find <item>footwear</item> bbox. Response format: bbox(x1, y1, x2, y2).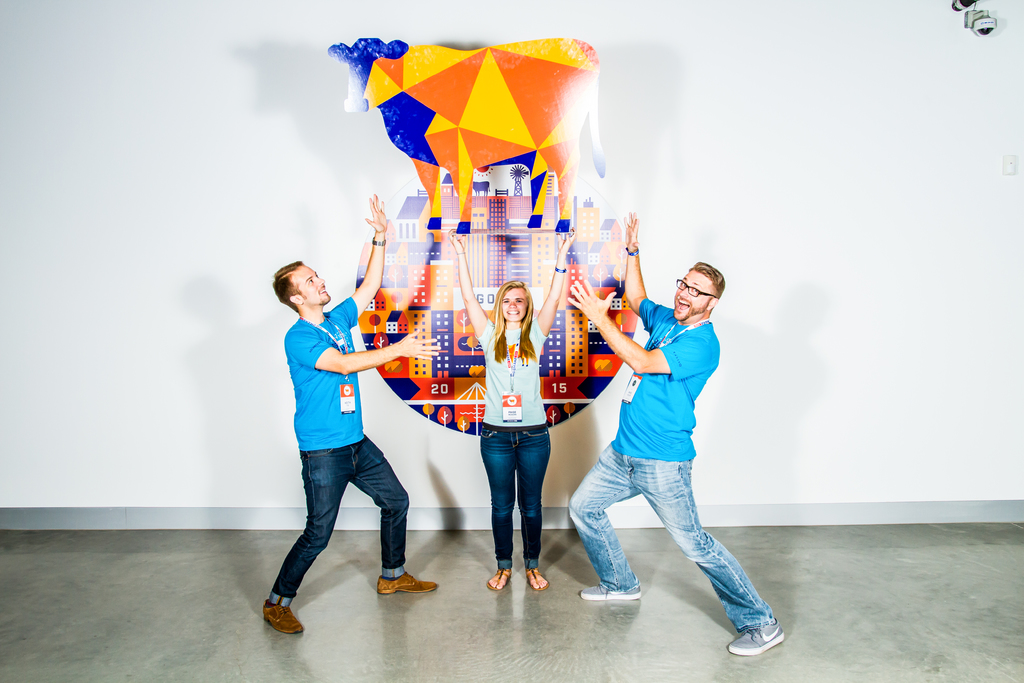
bbox(377, 572, 440, 595).
